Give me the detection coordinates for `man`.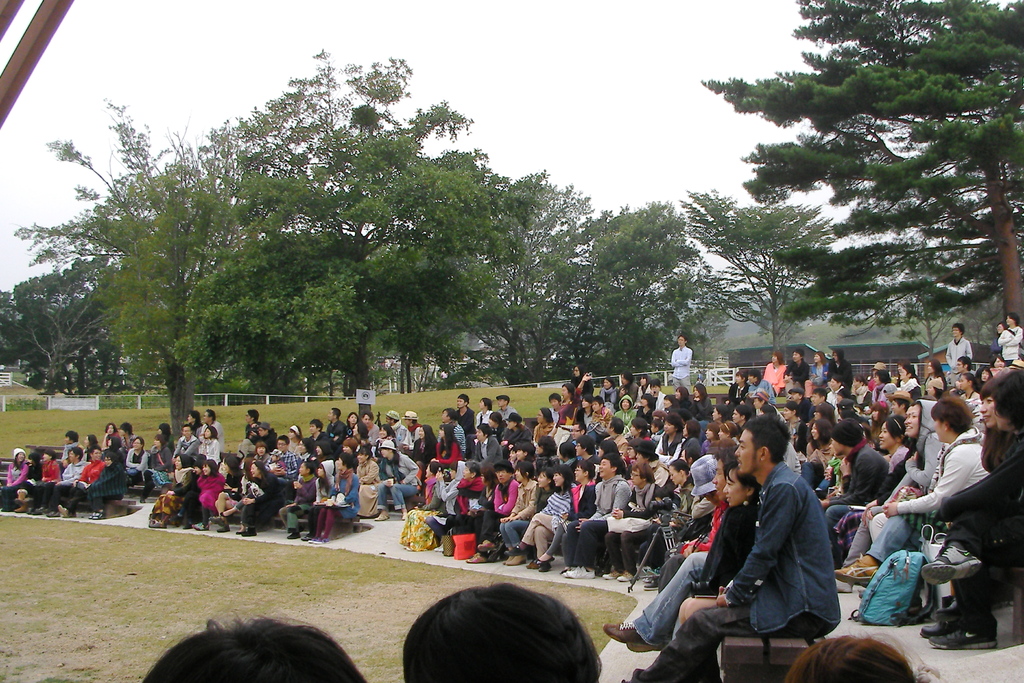
locate(601, 441, 740, 654).
